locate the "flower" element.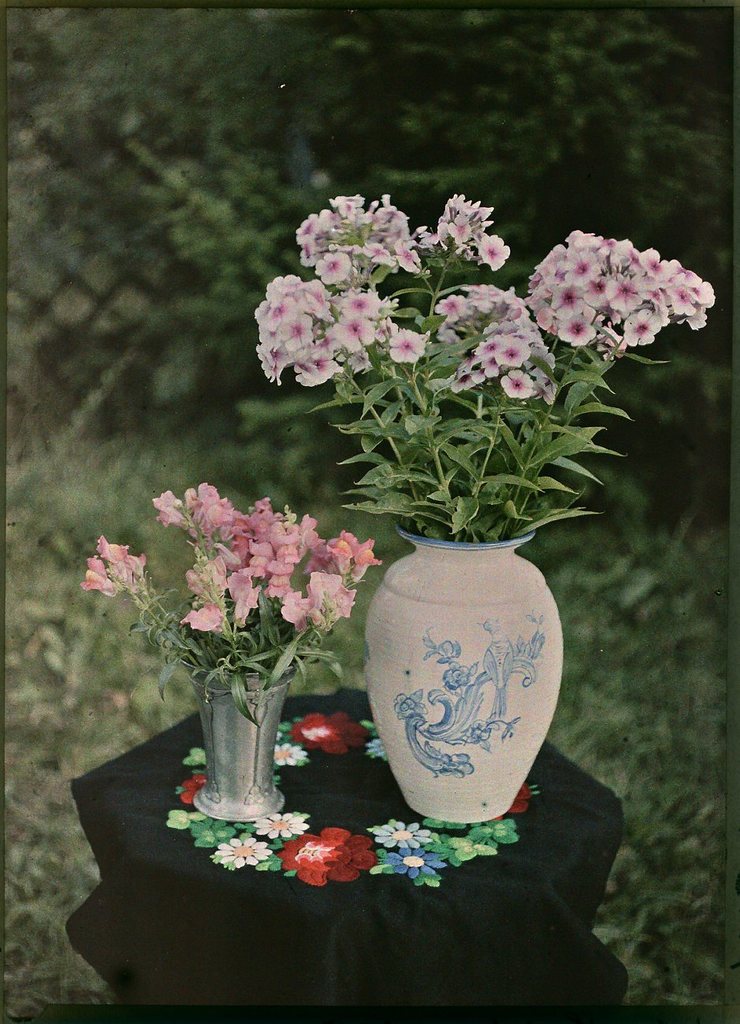
Element bbox: box(367, 821, 429, 851).
